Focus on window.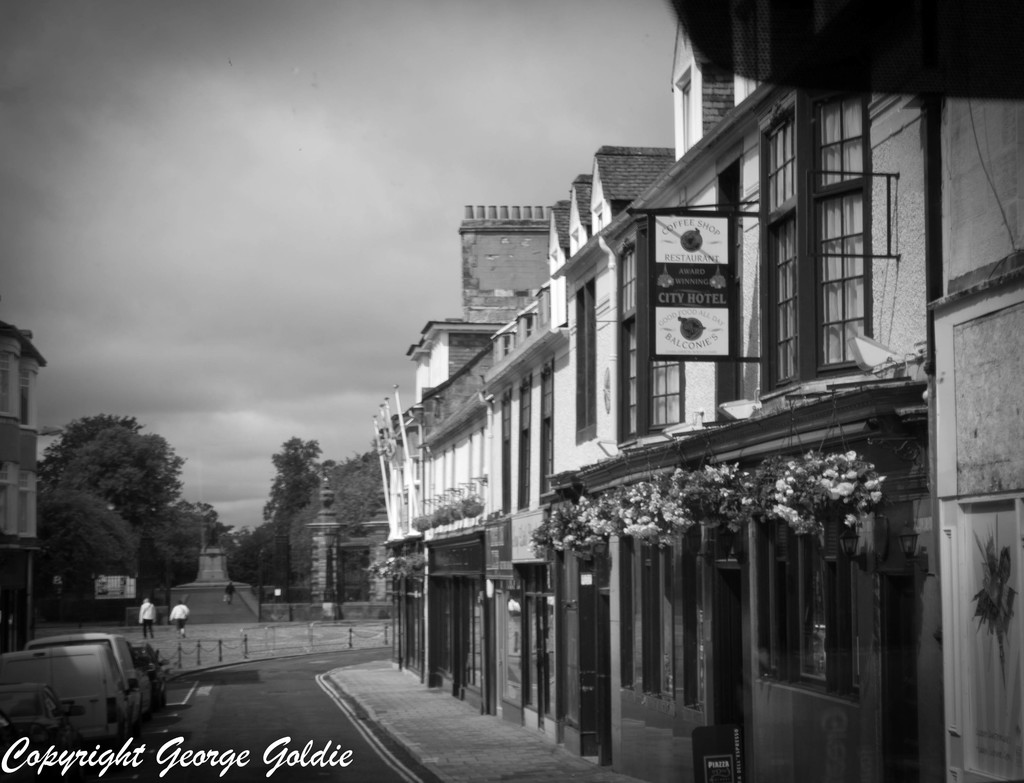
Focused at (760, 488, 857, 706).
